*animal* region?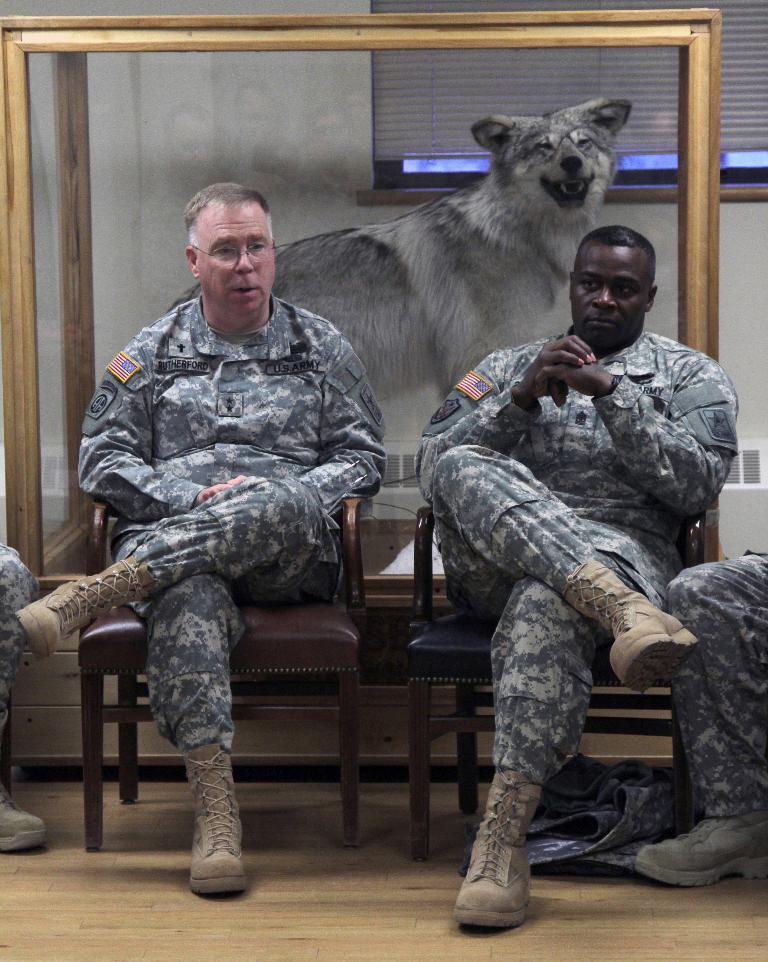
left=169, top=102, right=630, bottom=404
